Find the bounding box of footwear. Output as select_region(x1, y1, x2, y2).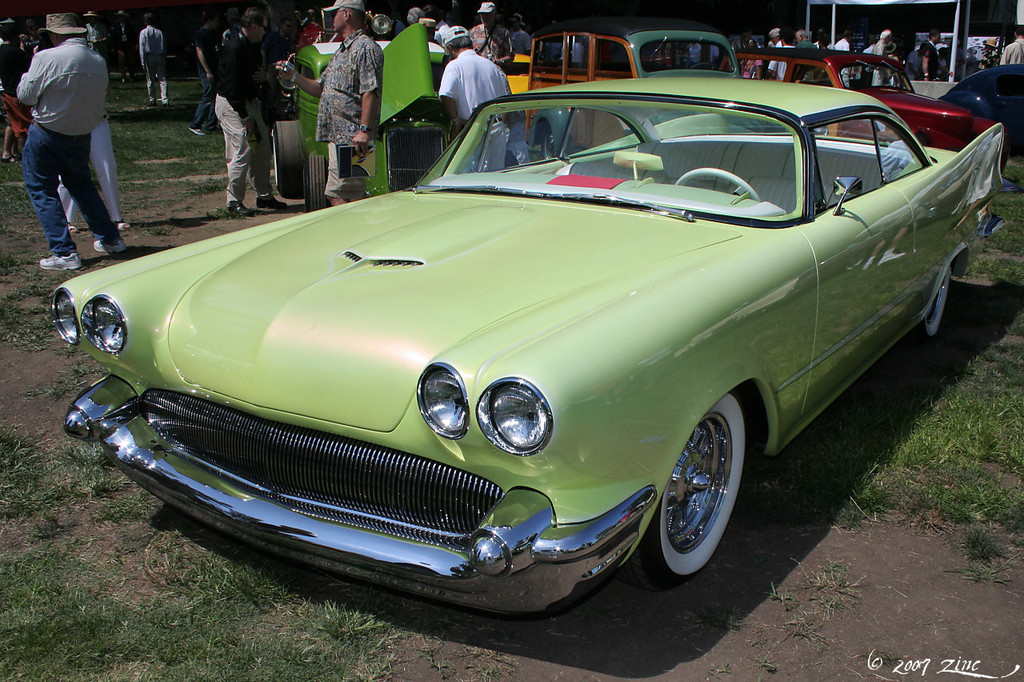
select_region(1, 152, 13, 166).
